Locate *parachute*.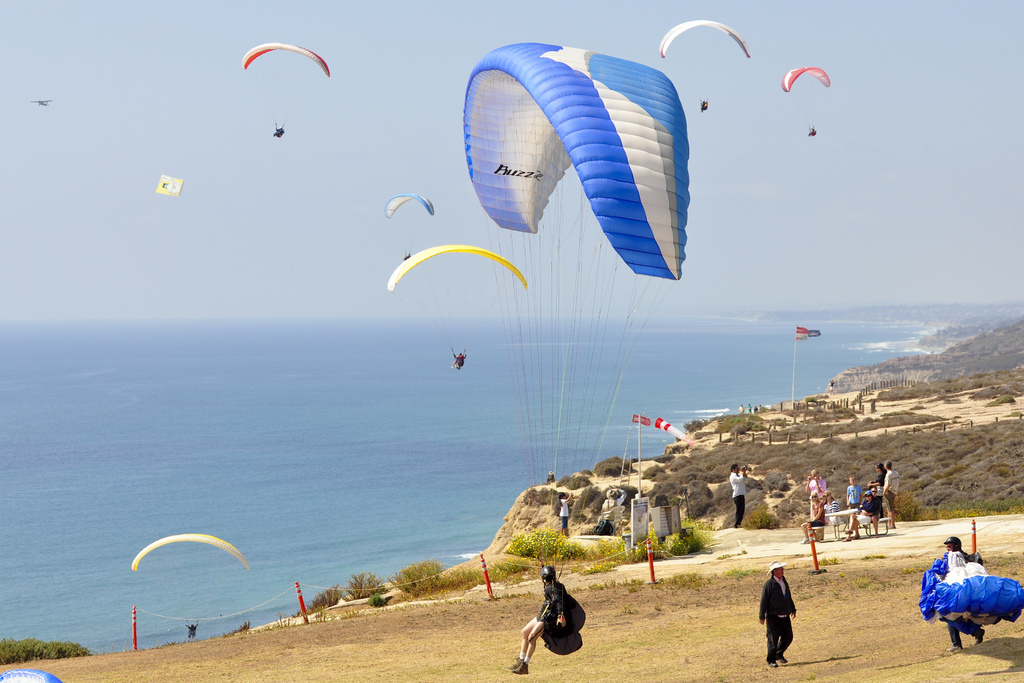
Bounding box: pyautogui.locateOnScreen(242, 42, 330, 134).
